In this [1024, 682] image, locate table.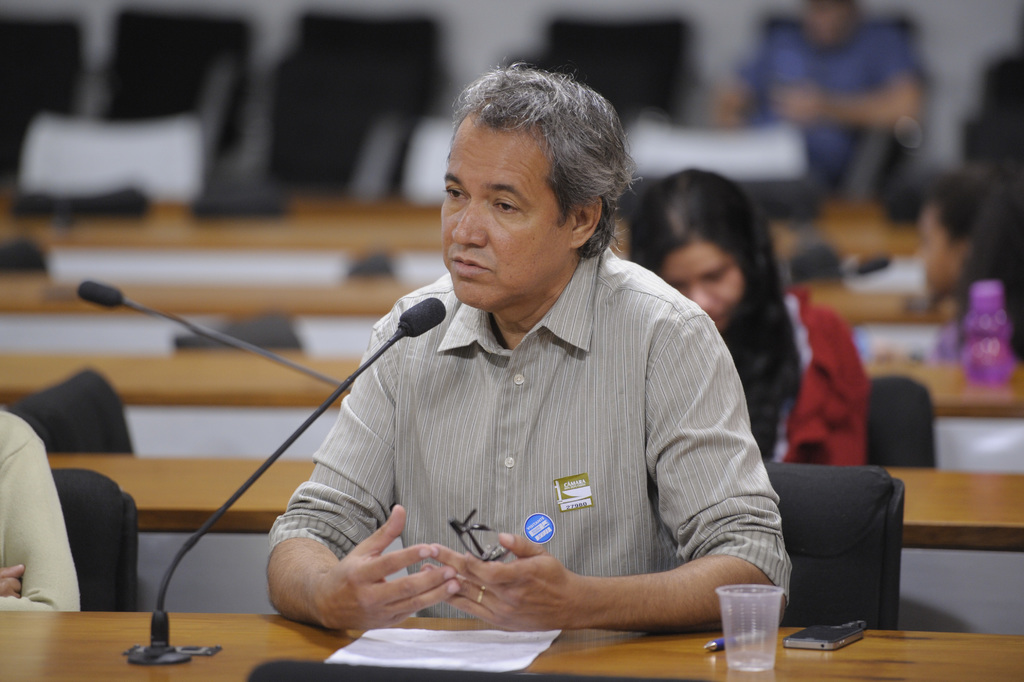
Bounding box: 1:215:929:297.
